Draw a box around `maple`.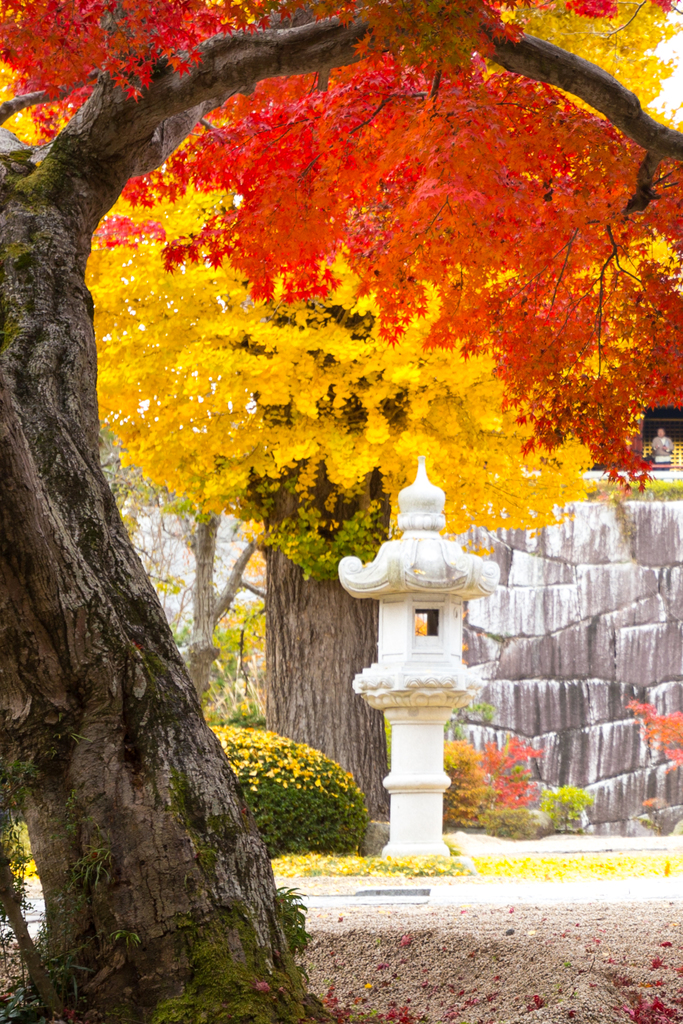
left=0, top=0, right=682, bottom=500.
